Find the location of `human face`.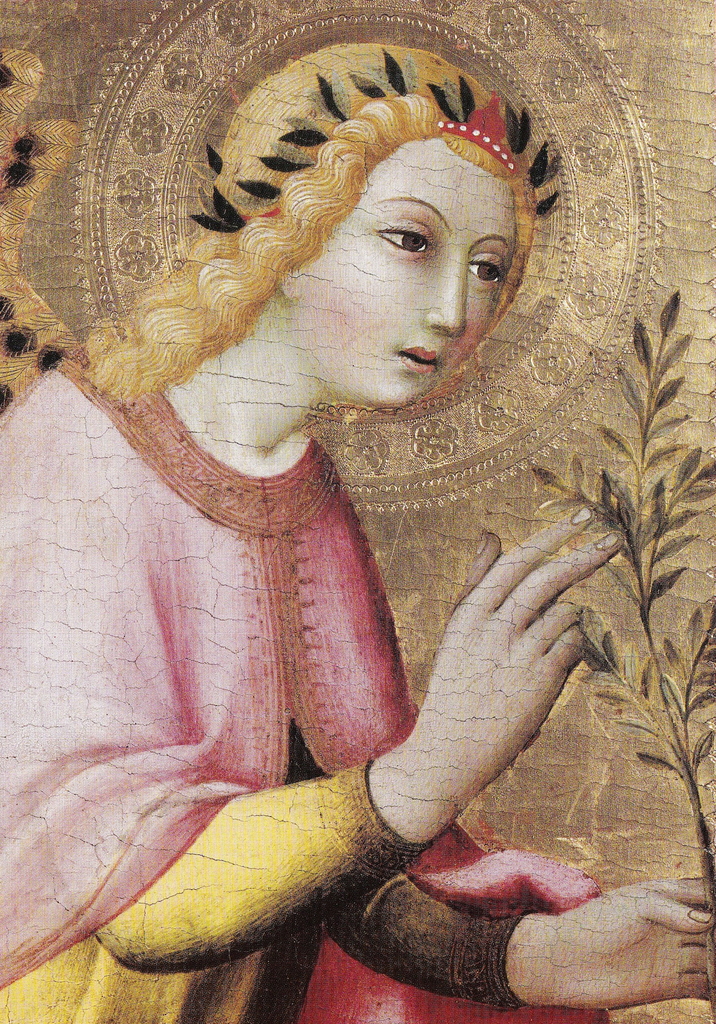
Location: (287, 134, 518, 414).
